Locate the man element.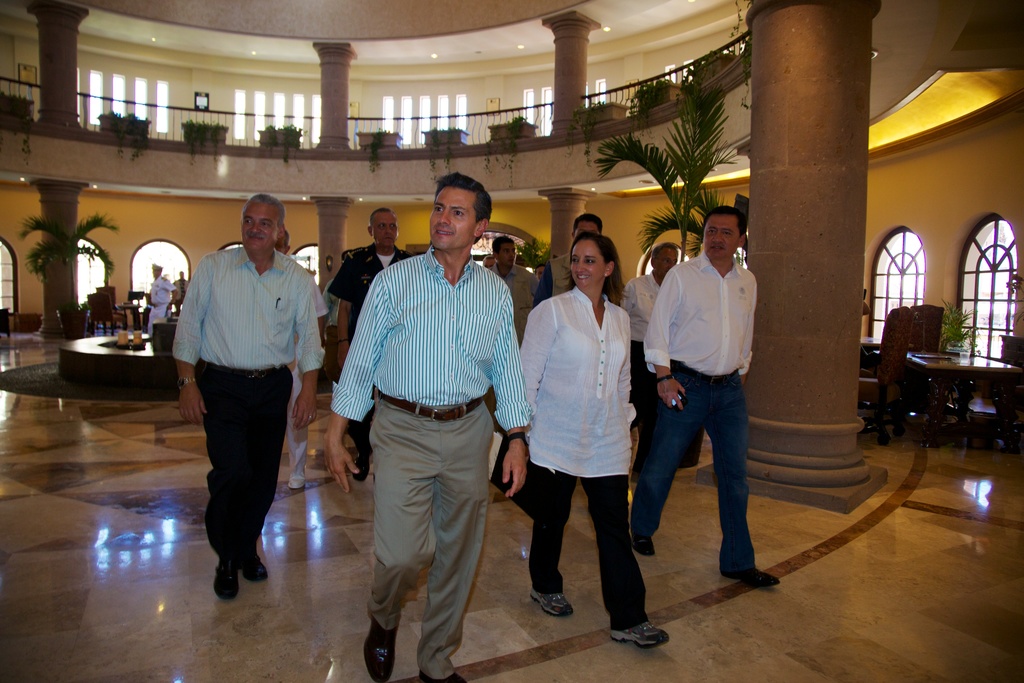
Element bbox: (629,204,776,597).
